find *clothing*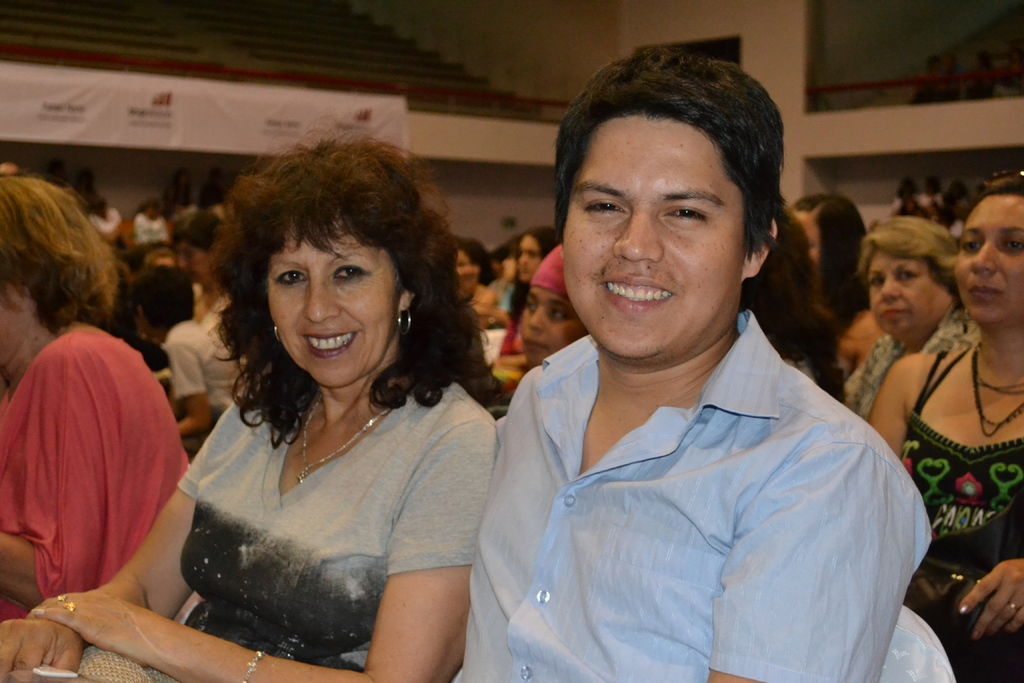
[x1=898, y1=341, x2=1023, y2=609]
